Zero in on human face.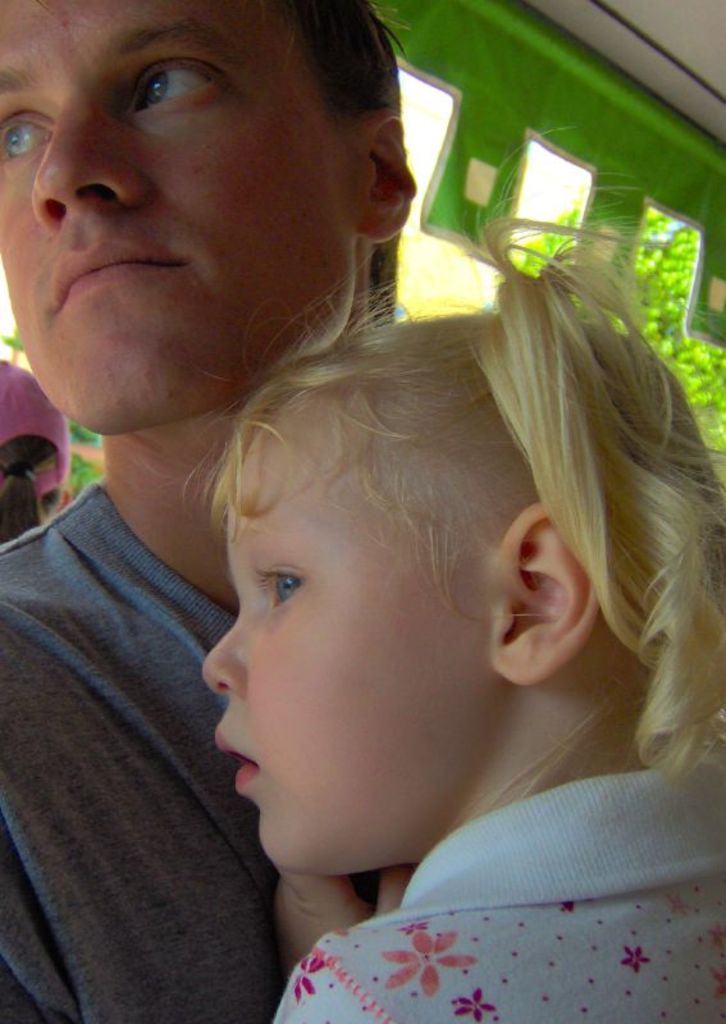
Zeroed in: 0 0 364 433.
